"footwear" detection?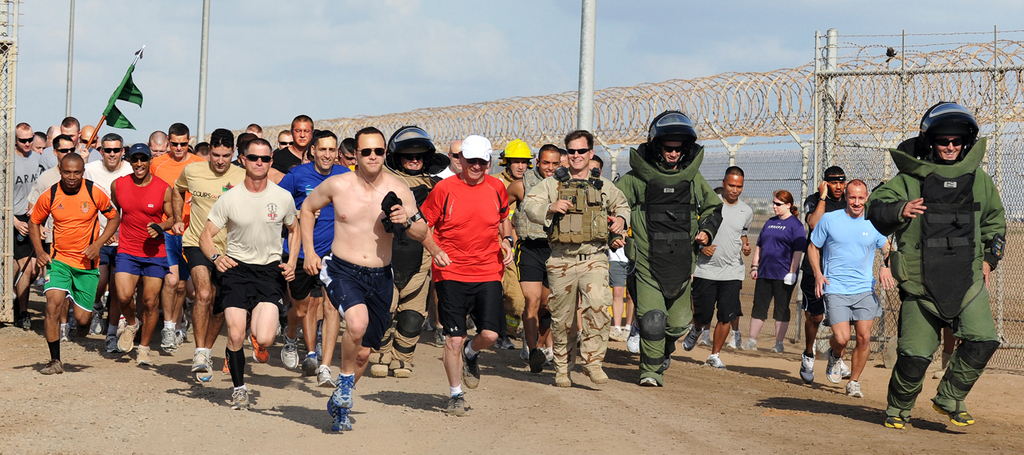
left=769, top=339, right=785, bottom=351
